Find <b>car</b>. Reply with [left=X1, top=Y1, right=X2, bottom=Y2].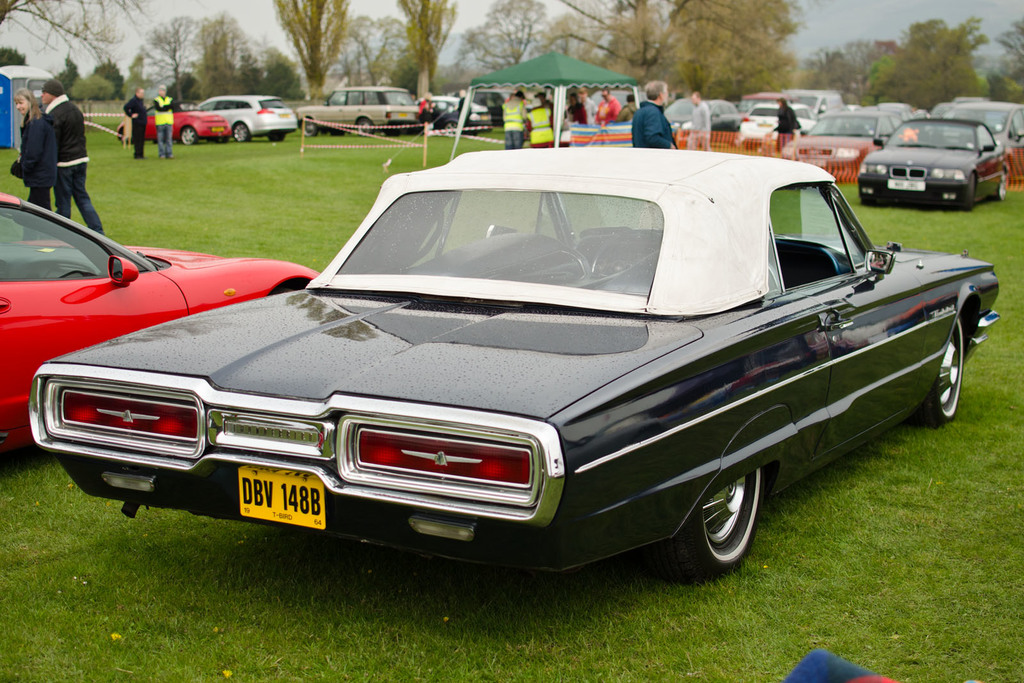
[left=787, top=109, right=901, bottom=177].
